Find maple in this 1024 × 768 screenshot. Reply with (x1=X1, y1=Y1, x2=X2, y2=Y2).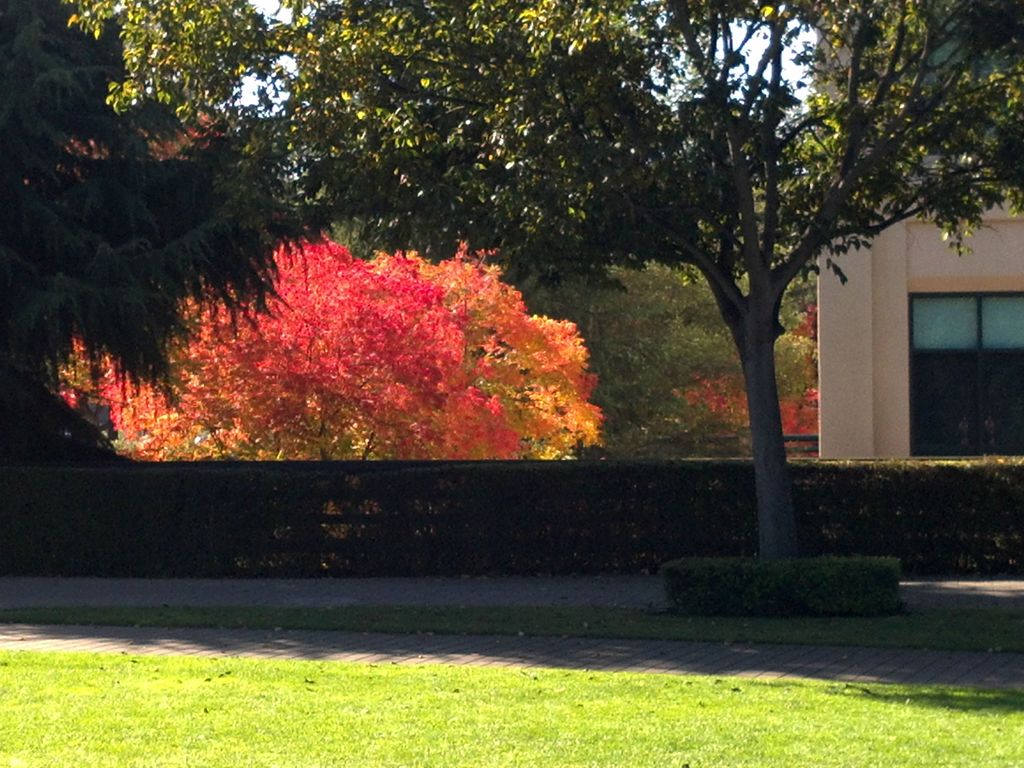
(x1=77, y1=215, x2=604, y2=477).
